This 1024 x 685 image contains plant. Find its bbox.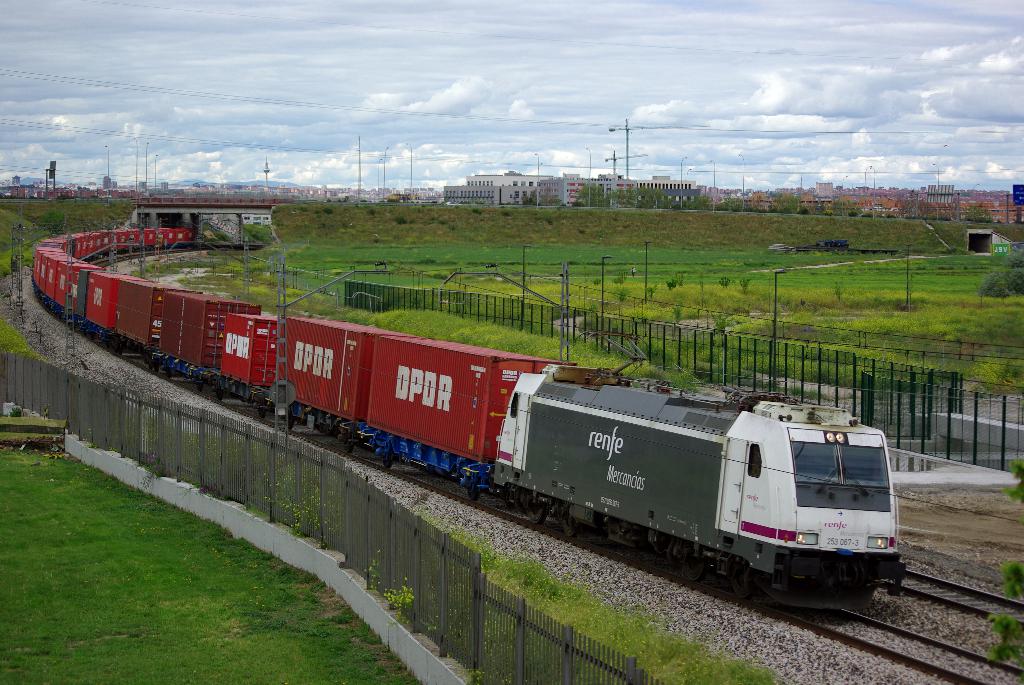
BBox(611, 269, 625, 284).
